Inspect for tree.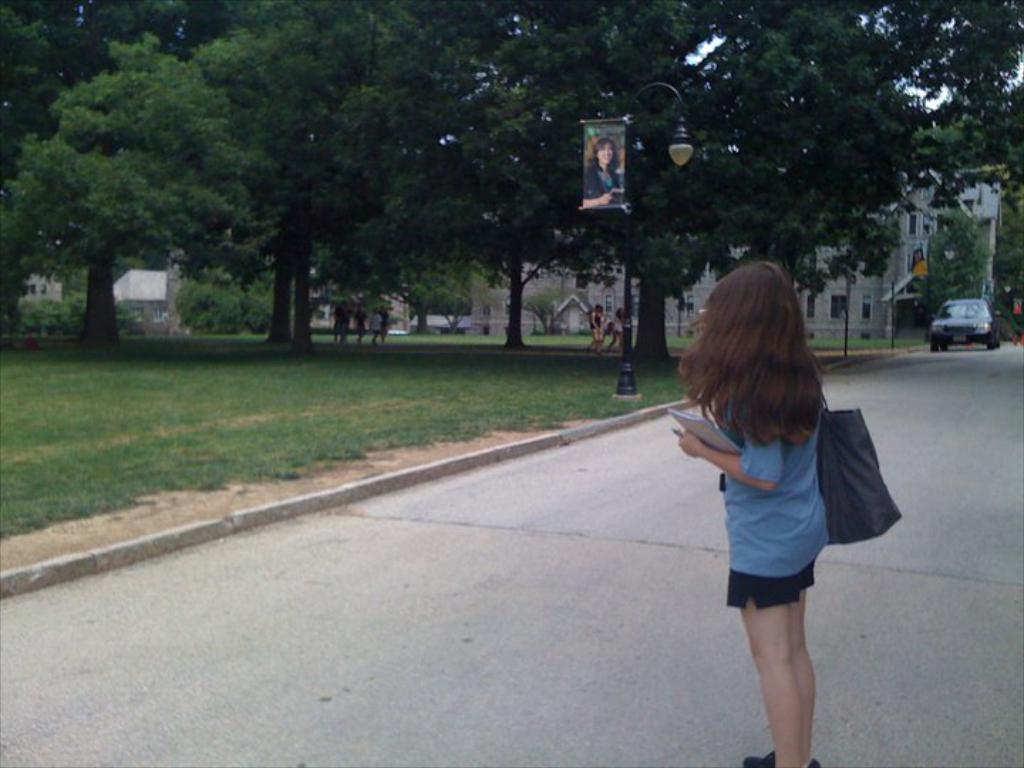
Inspection: 11 37 297 351.
